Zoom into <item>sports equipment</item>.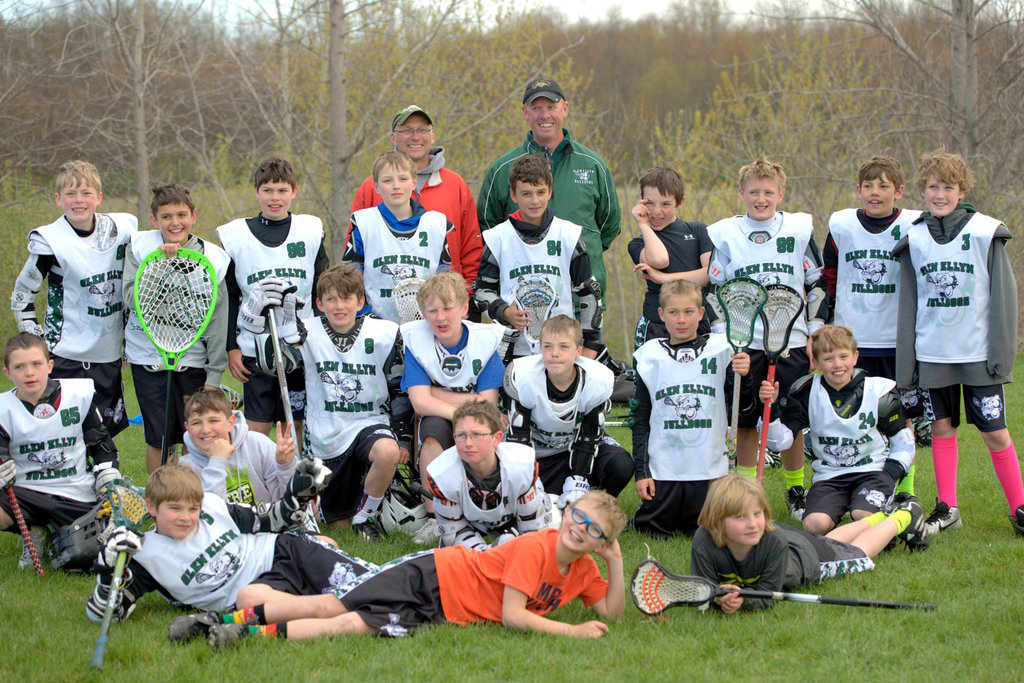
Zoom target: [496,479,554,544].
